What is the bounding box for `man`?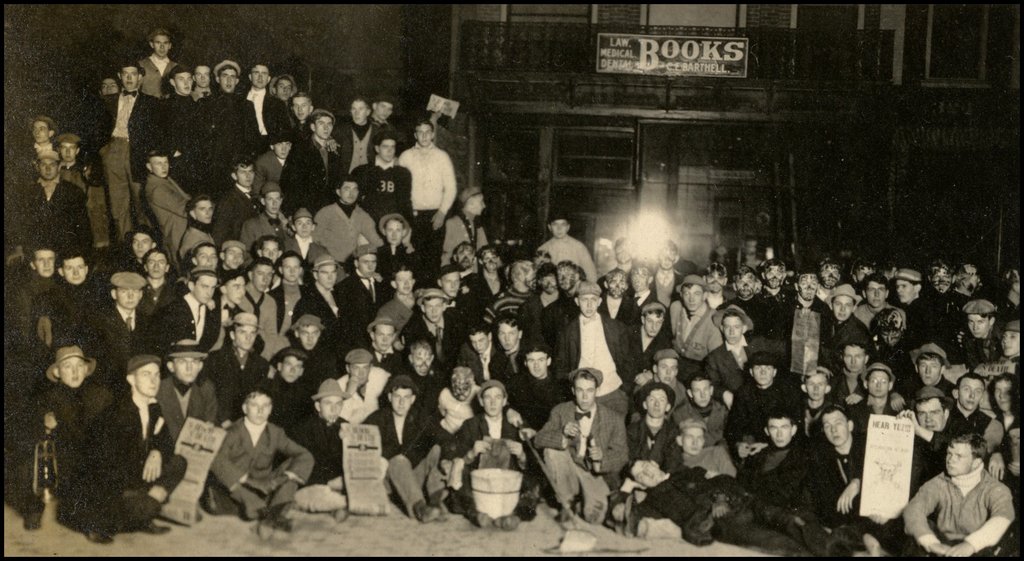
crop(364, 130, 417, 224).
